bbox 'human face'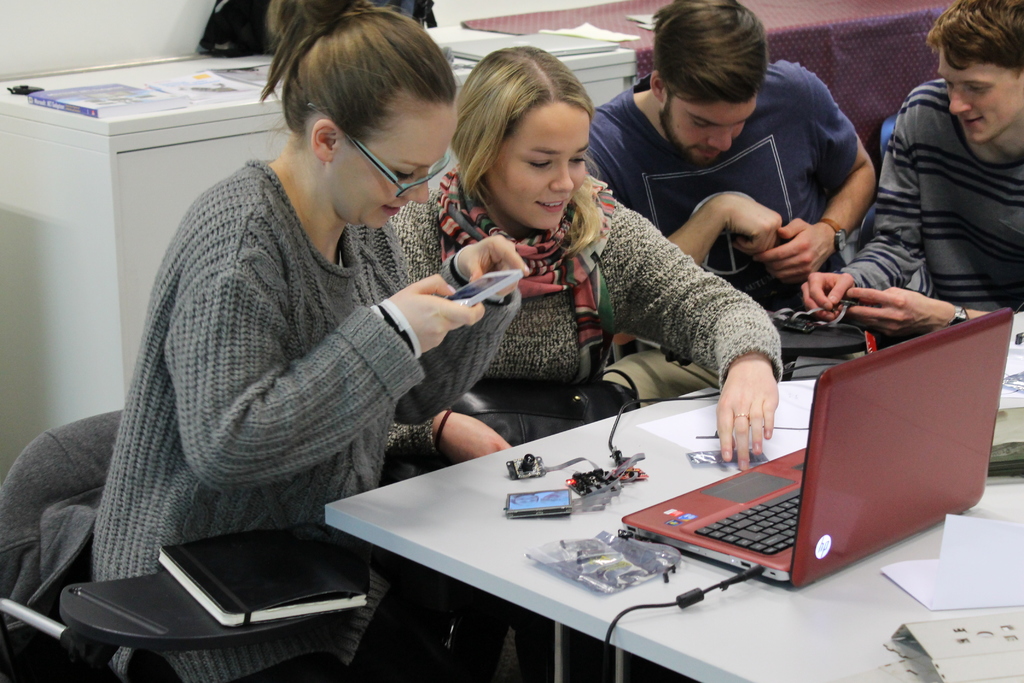
l=664, t=97, r=755, b=164
